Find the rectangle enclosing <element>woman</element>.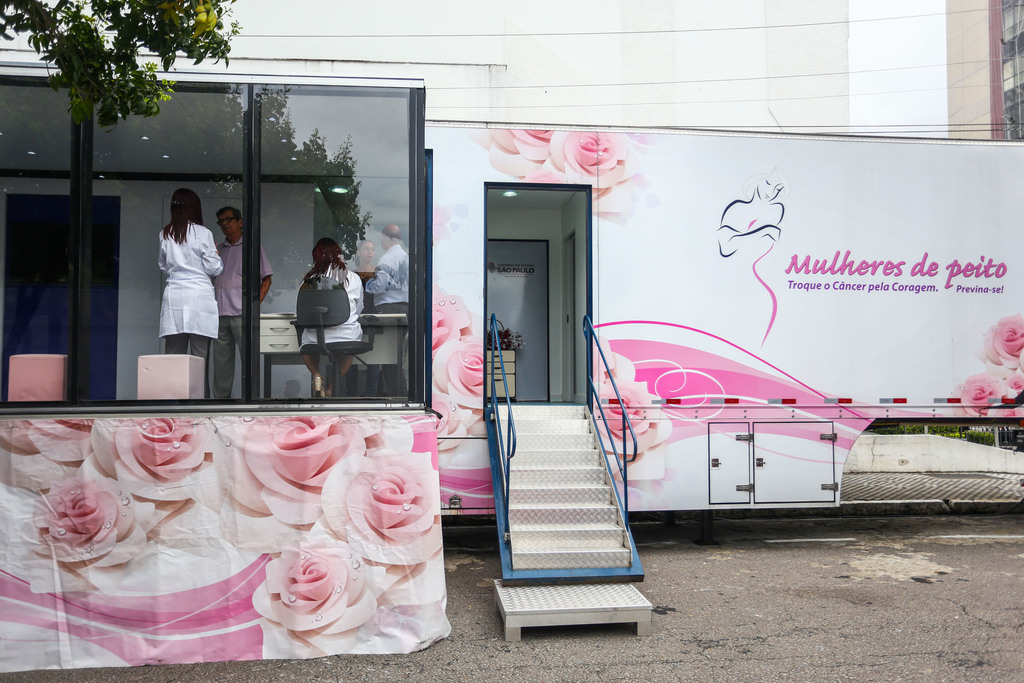
353,236,380,284.
